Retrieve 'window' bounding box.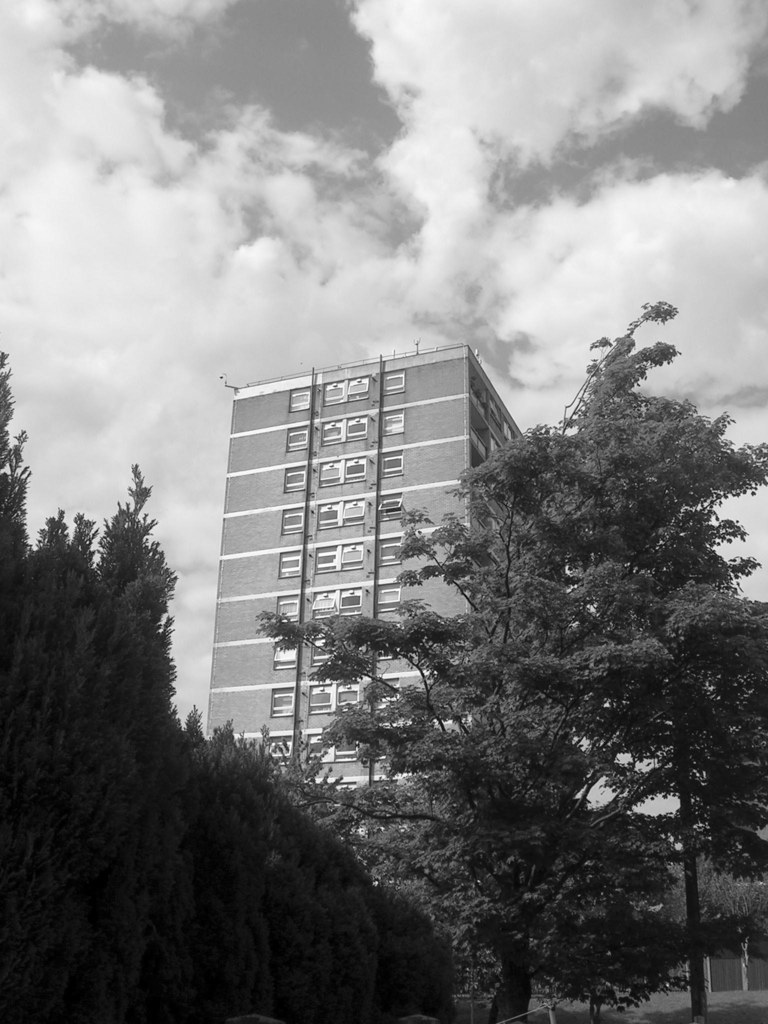
Bounding box: [left=346, top=372, right=362, bottom=404].
